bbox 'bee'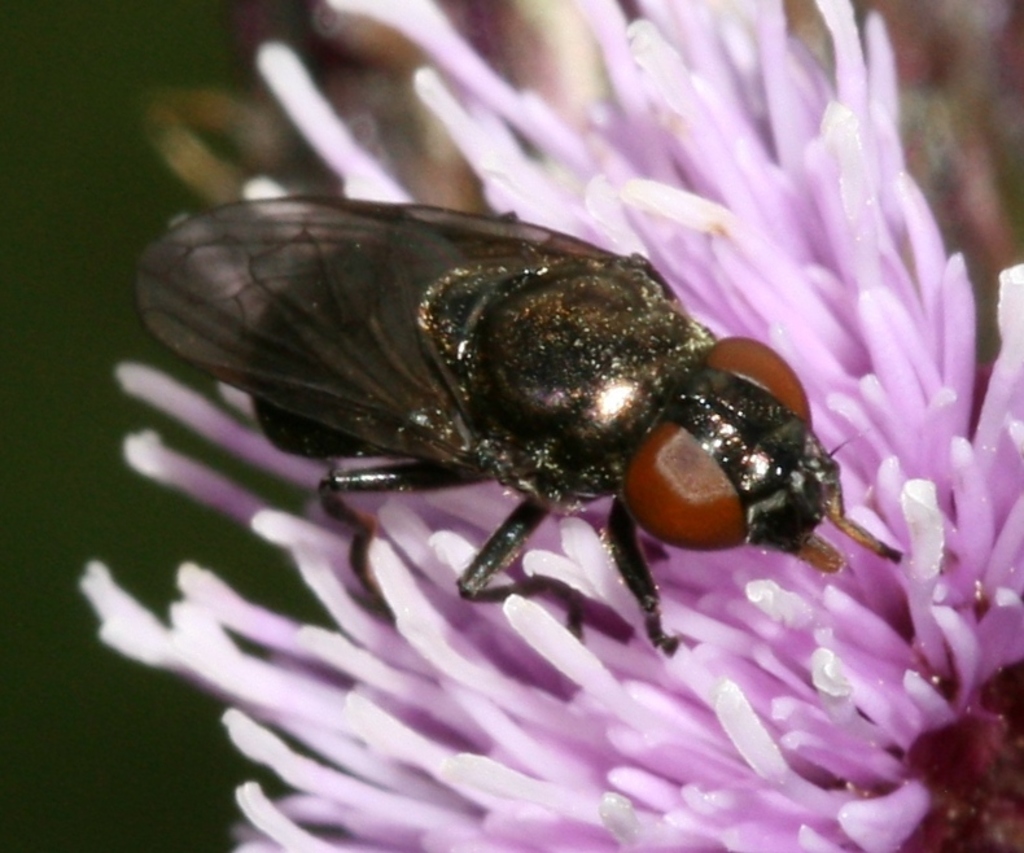
l=122, t=165, r=894, b=659
